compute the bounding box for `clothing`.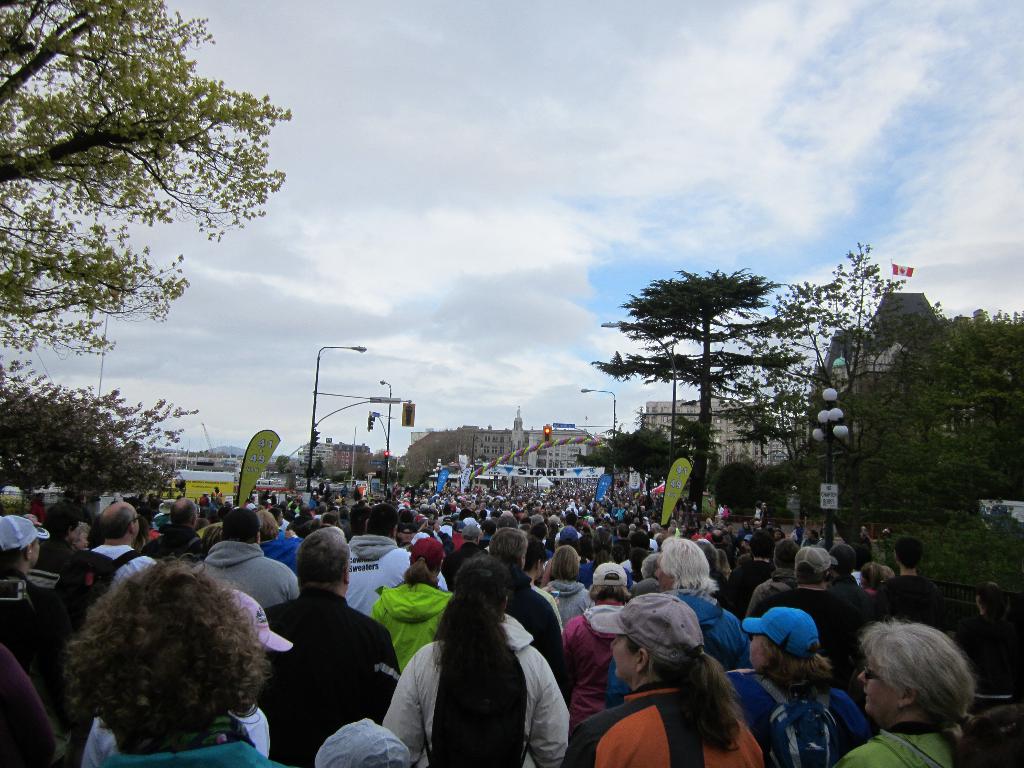
BBox(505, 568, 573, 680).
